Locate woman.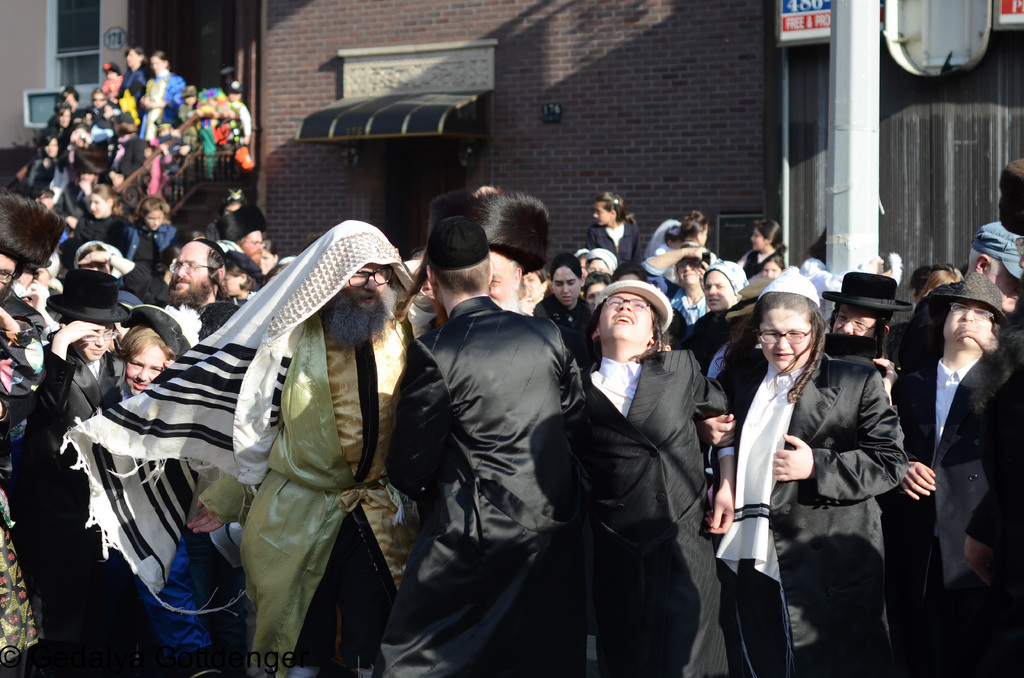
Bounding box: {"x1": 224, "y1": 248, "x2": 263, "y2": 306}.
